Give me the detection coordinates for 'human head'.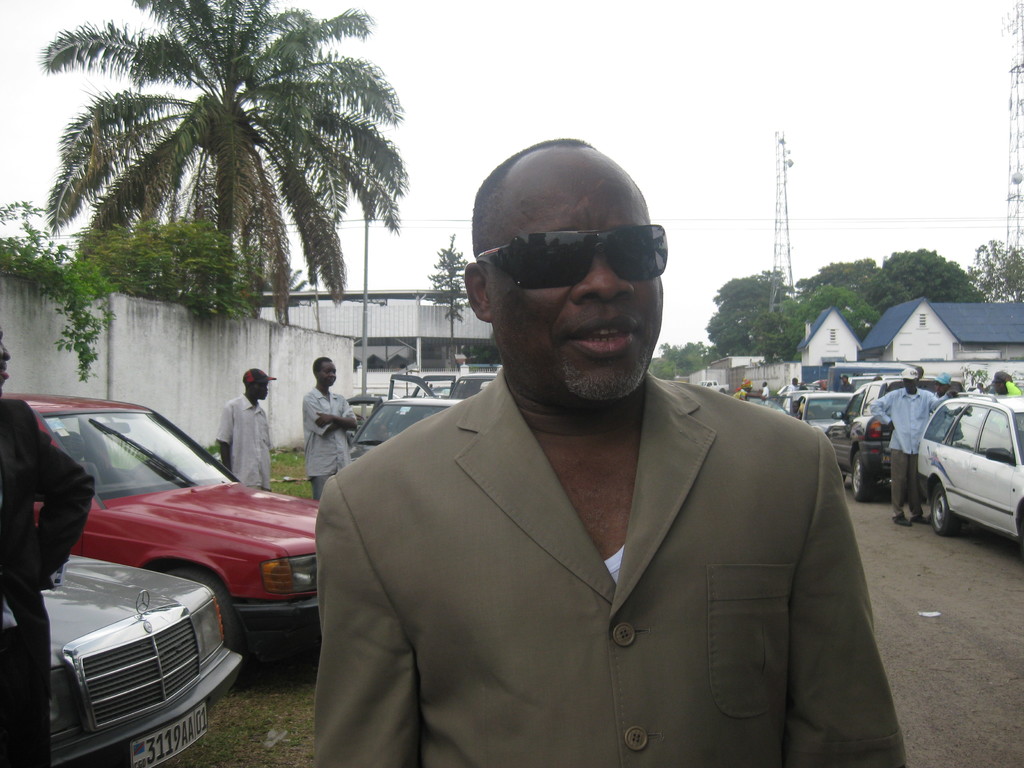
[x1=312, y1=355, x2=340, y2=387].
